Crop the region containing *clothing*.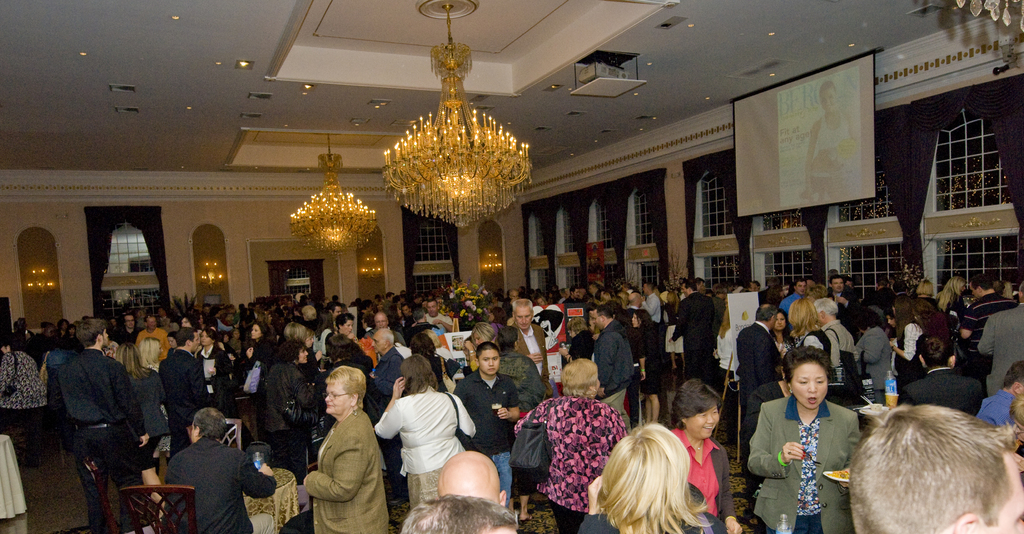
Crop region: crop(261, 354, 316, 468).
